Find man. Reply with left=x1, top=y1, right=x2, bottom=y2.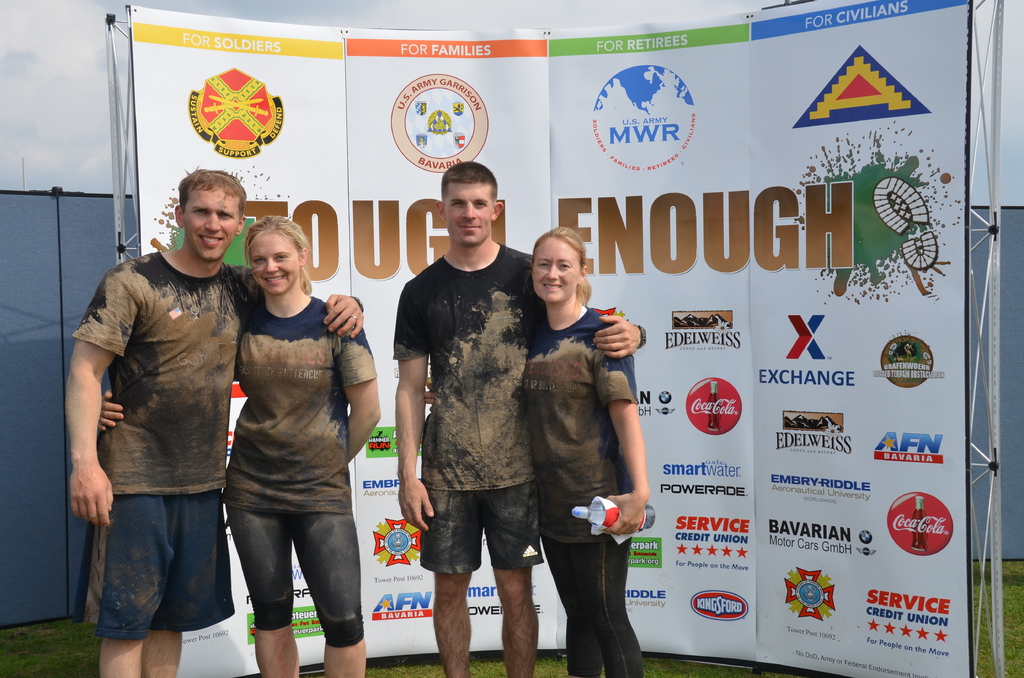
left=392, top=159, right=646, bottom=677.
